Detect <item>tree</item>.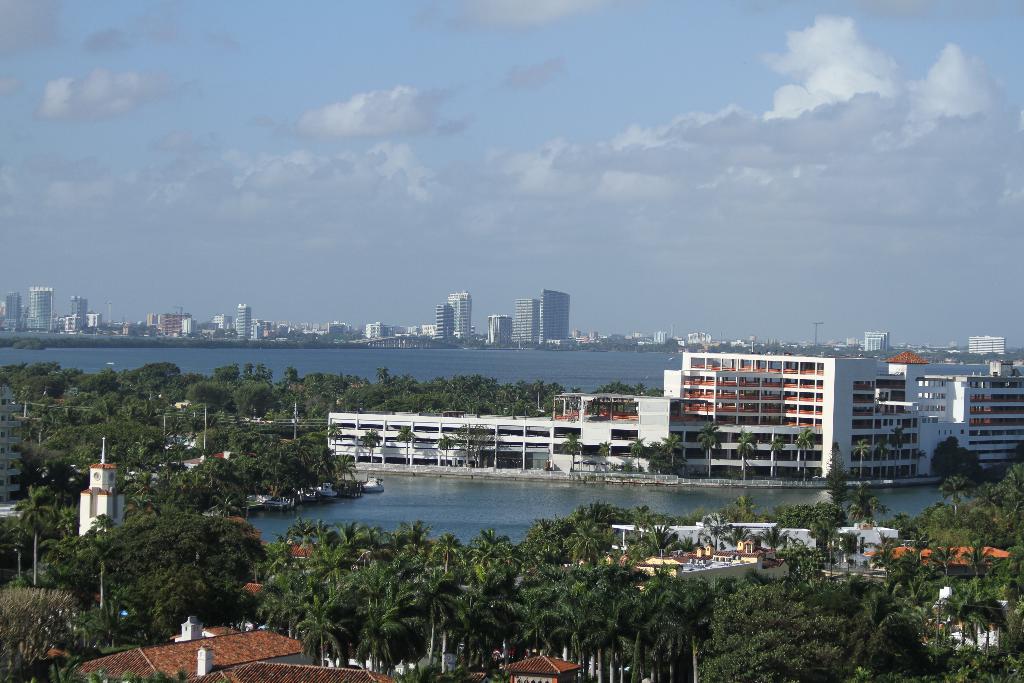
Detected at <bbox>595, 382, 648, 395</bbox>.
